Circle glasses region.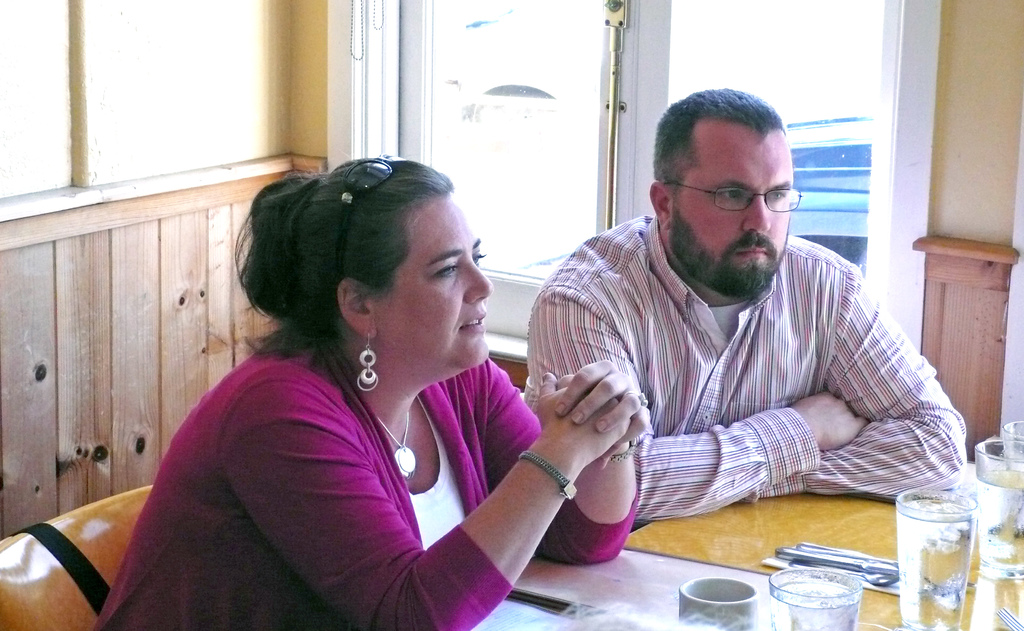
Region: <bbox>681, 172, 808, 212</bbox>.
